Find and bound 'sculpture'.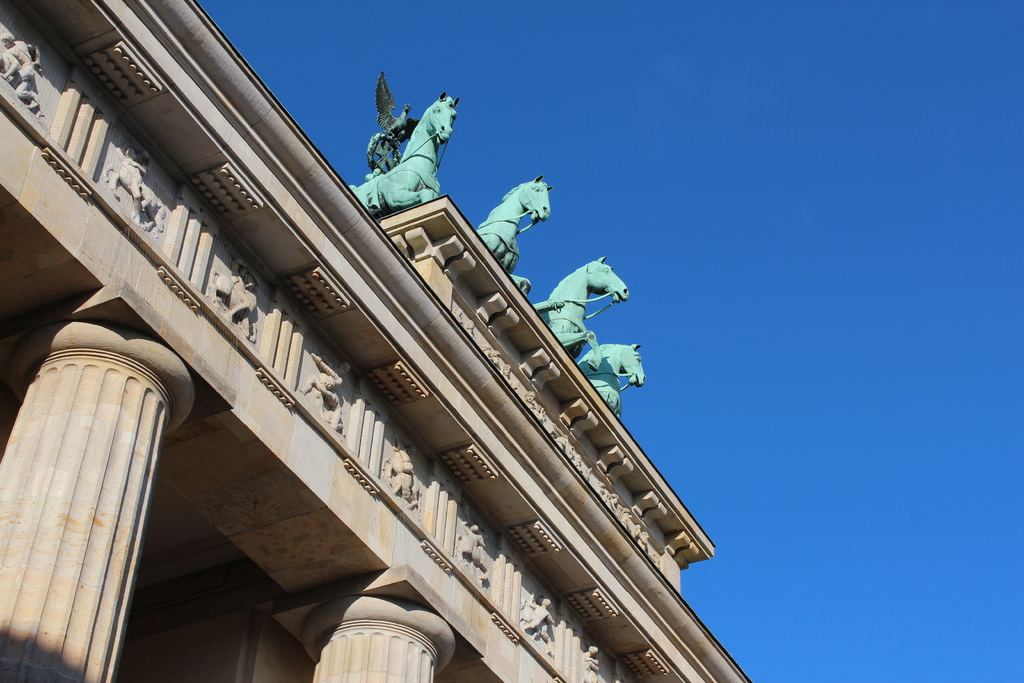
Bound: x1=199 y1=259 x2=269 y2=343.
